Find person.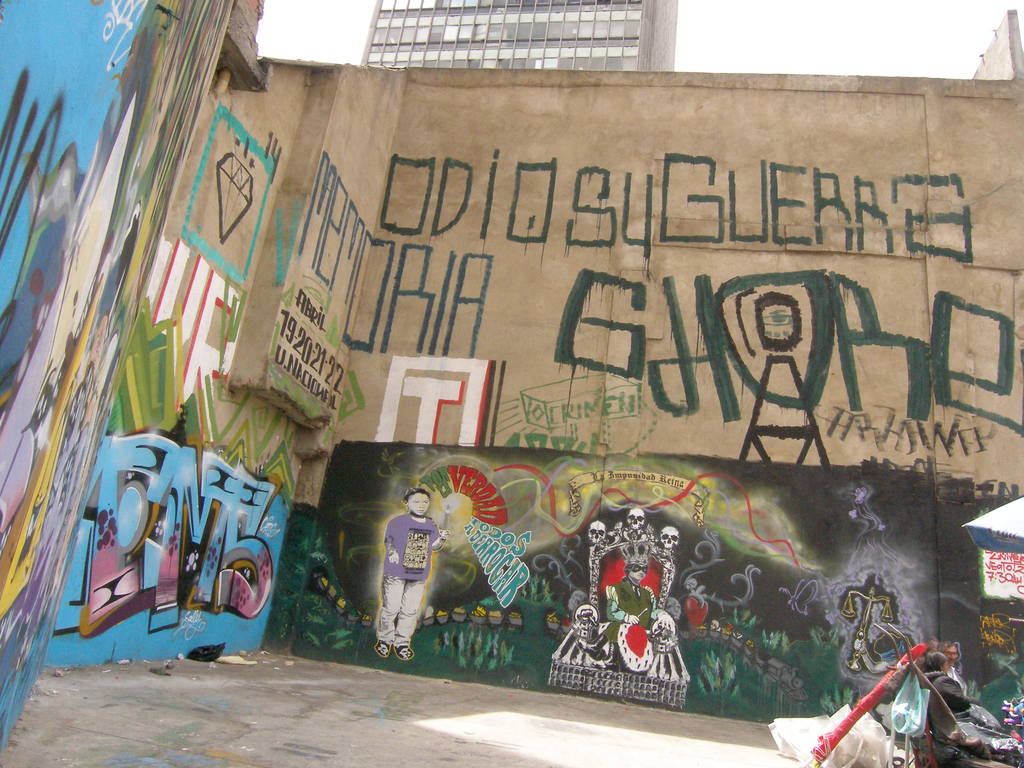
left=369, top=492, right=441, bottom=668.
